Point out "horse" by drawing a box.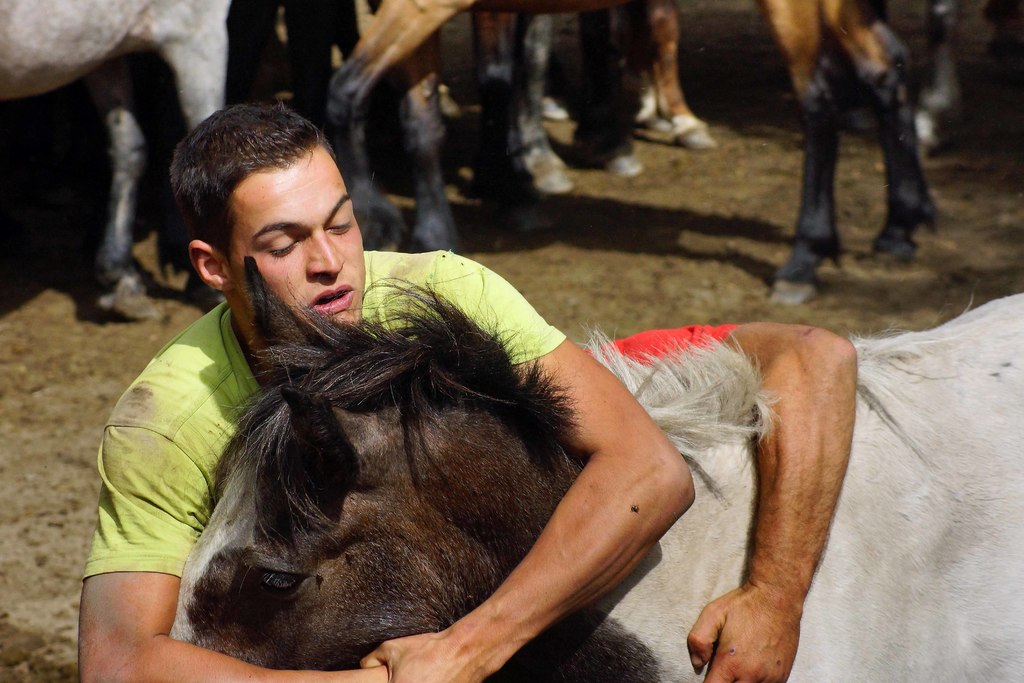
<region>165, 252, 1023, 682</region>.
